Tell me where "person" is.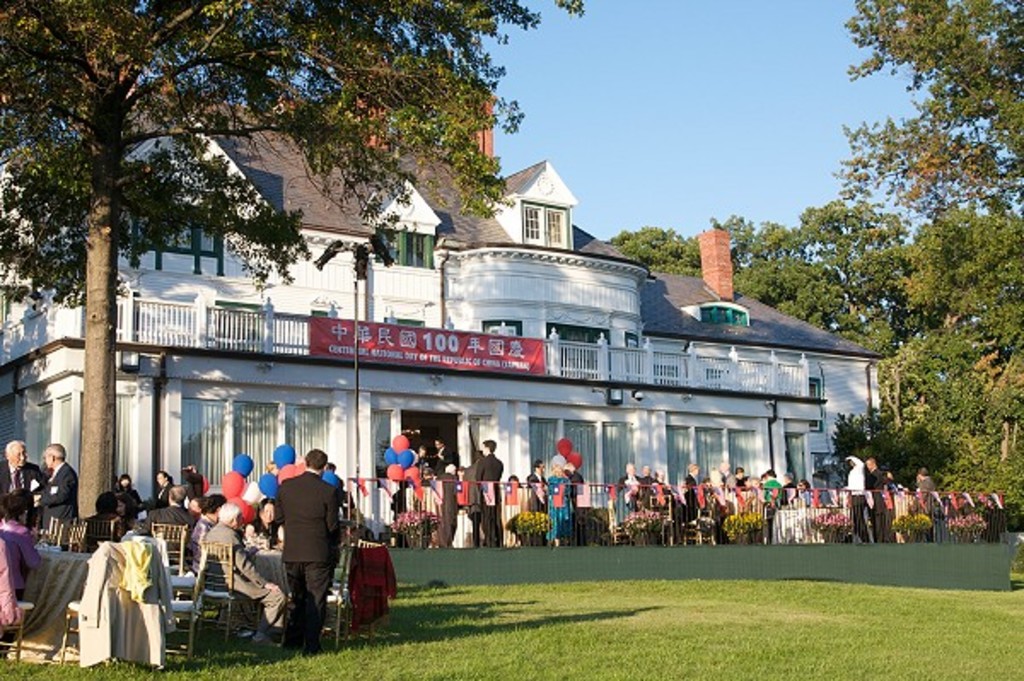
"person" is at (188, 490, 207, 515).
